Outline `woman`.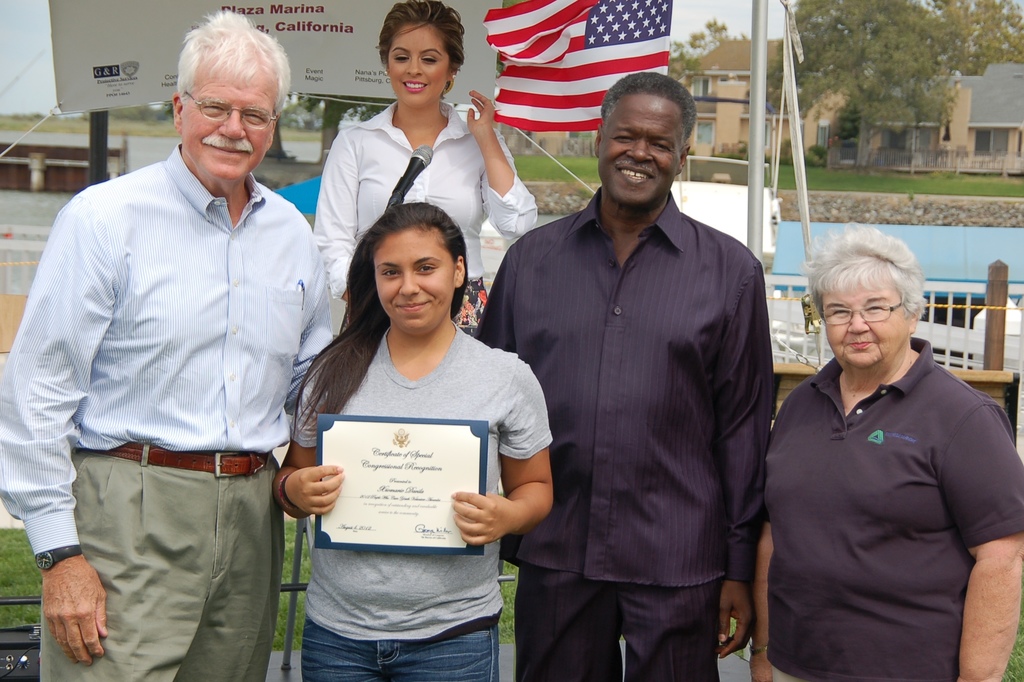
Outline: (x1=669, y1=225, x2=1023, y2=681).
